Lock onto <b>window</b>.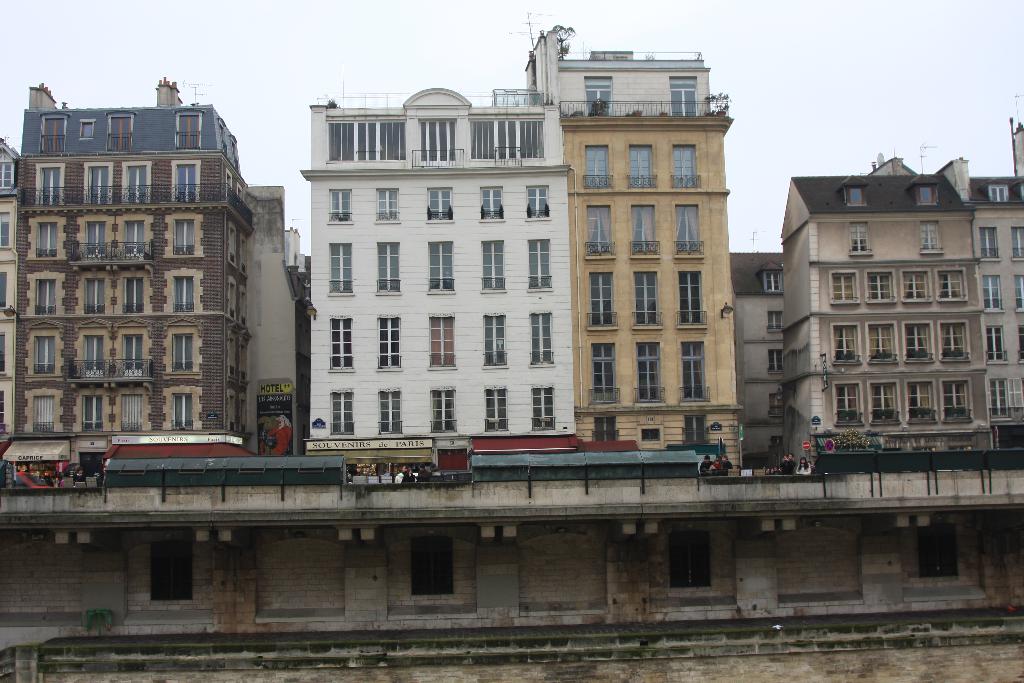
Locked: [330, 390, 354, 434].
